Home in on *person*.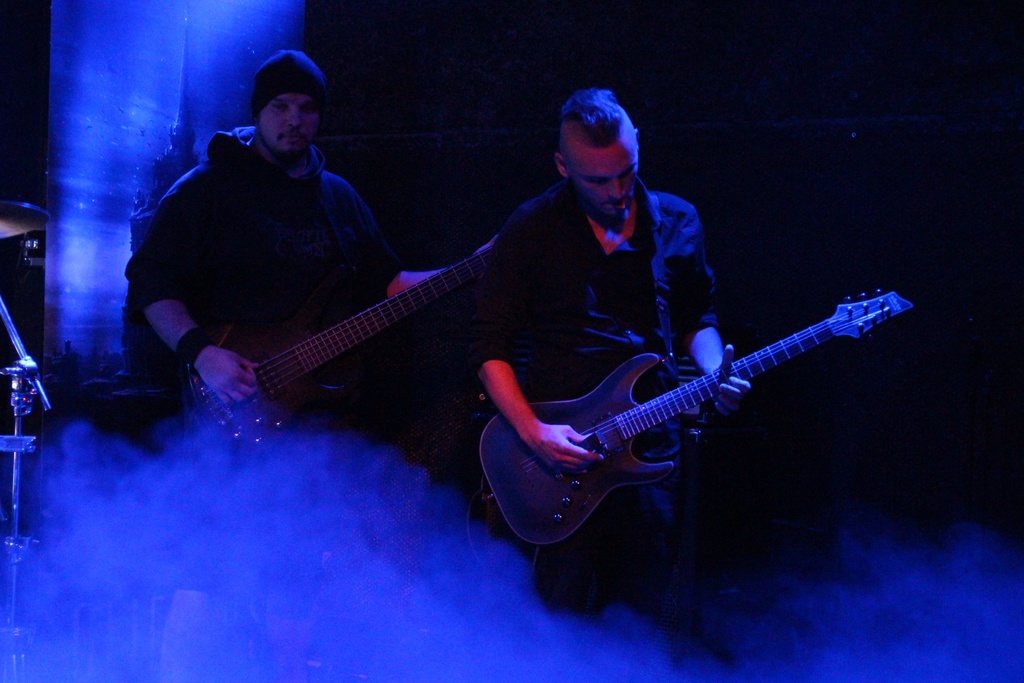
Homed in at 149, 50, 501, 440.
